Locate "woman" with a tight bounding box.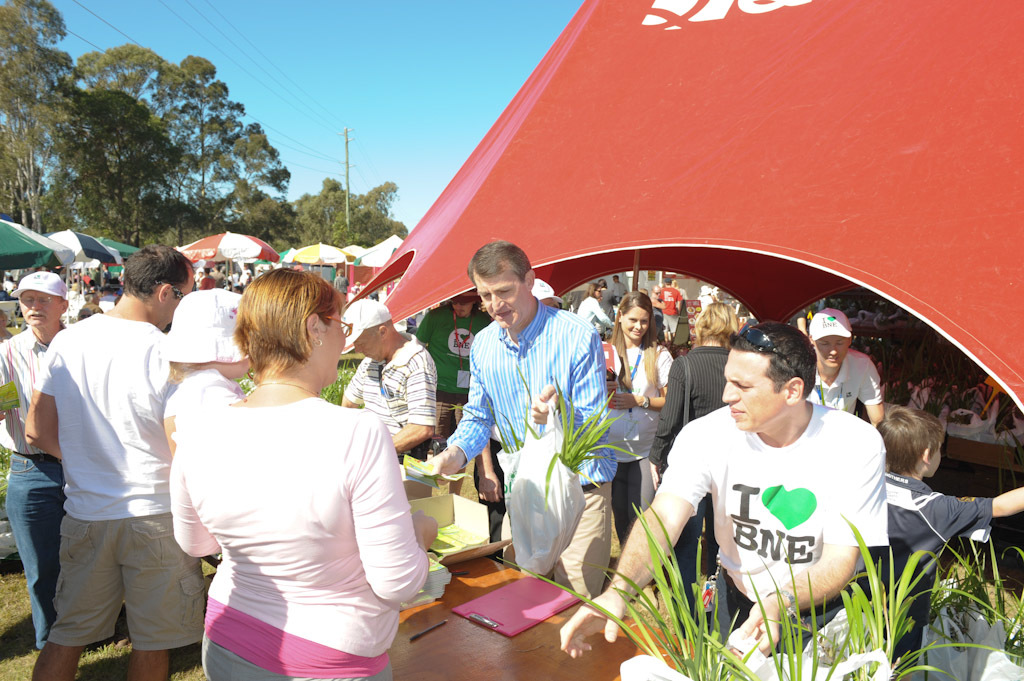
region(607, 292, 678, 542).
